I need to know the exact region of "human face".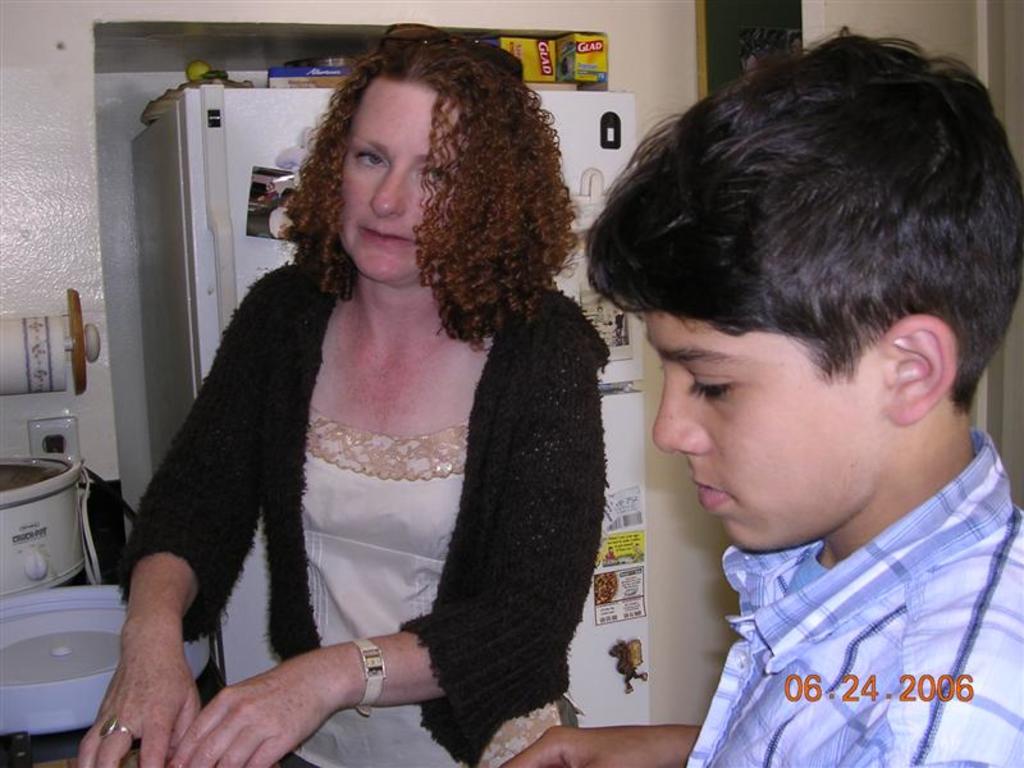
Region: l=283, t=197, r=296, b=212.
